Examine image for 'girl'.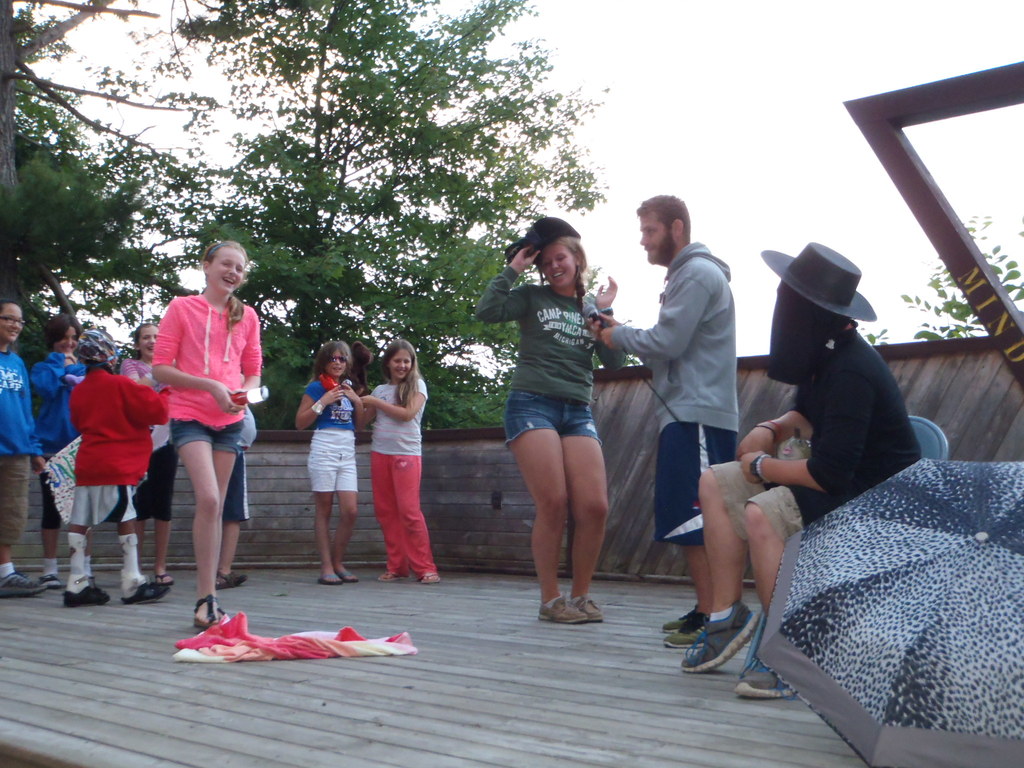
Examination result: Rect(293, 346, 360, 585).
